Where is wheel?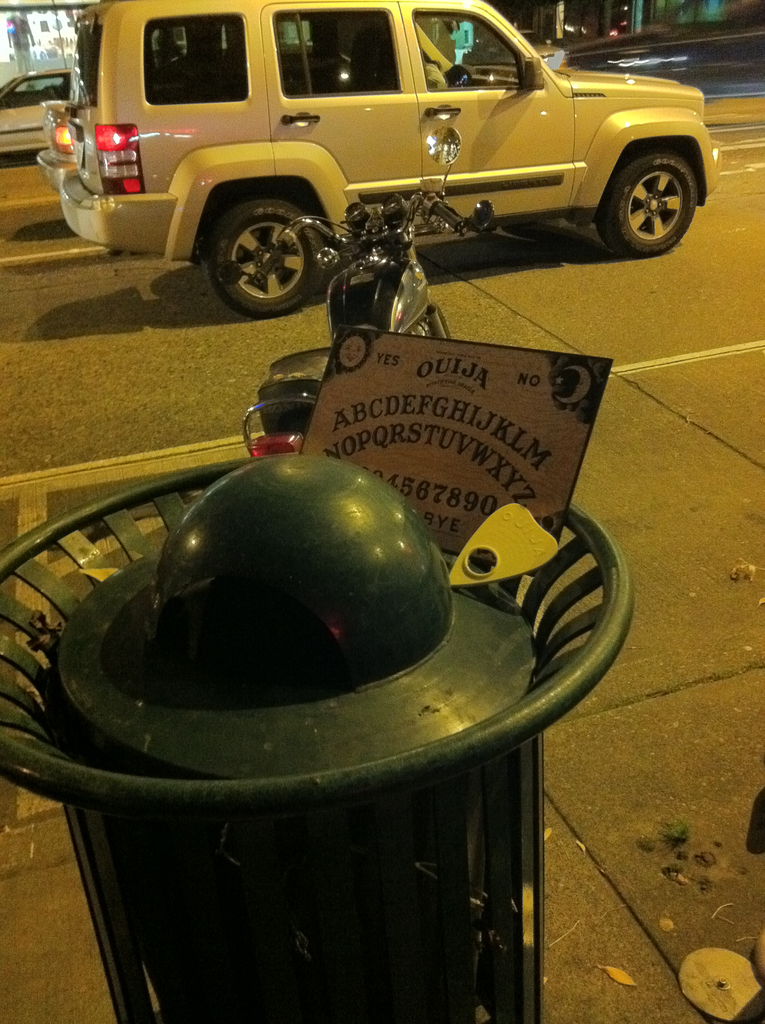
locate(195, 193, 321, 319).
